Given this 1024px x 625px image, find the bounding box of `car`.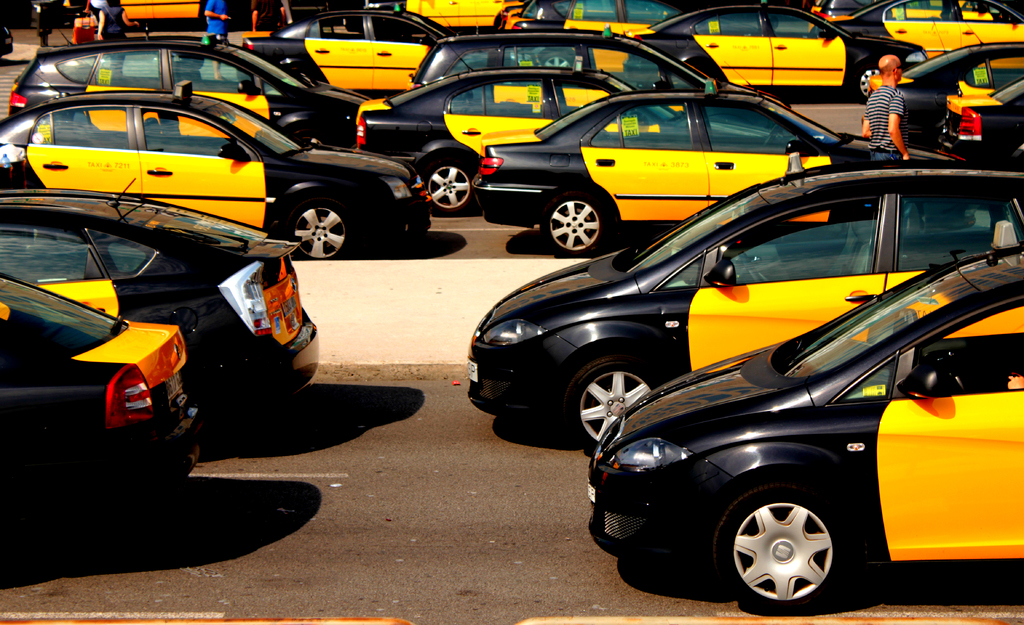
pyautogui.locateOnScreen(589, 233, 1023, 618).
